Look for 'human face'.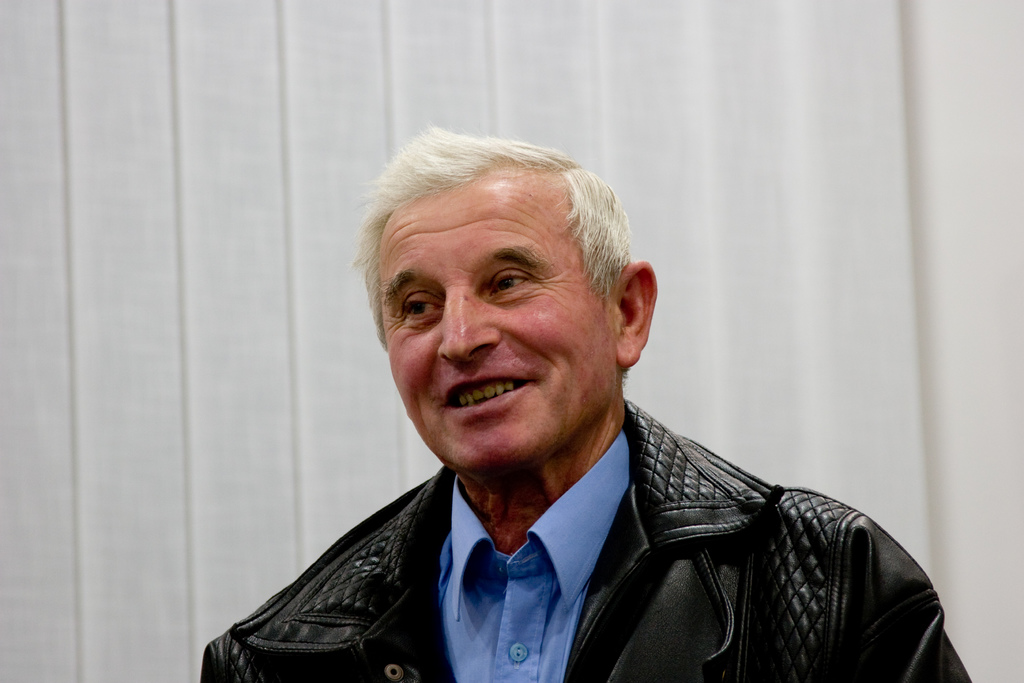
Found: pyautogui.locateOnScreen(378, 178, 614, 482).
